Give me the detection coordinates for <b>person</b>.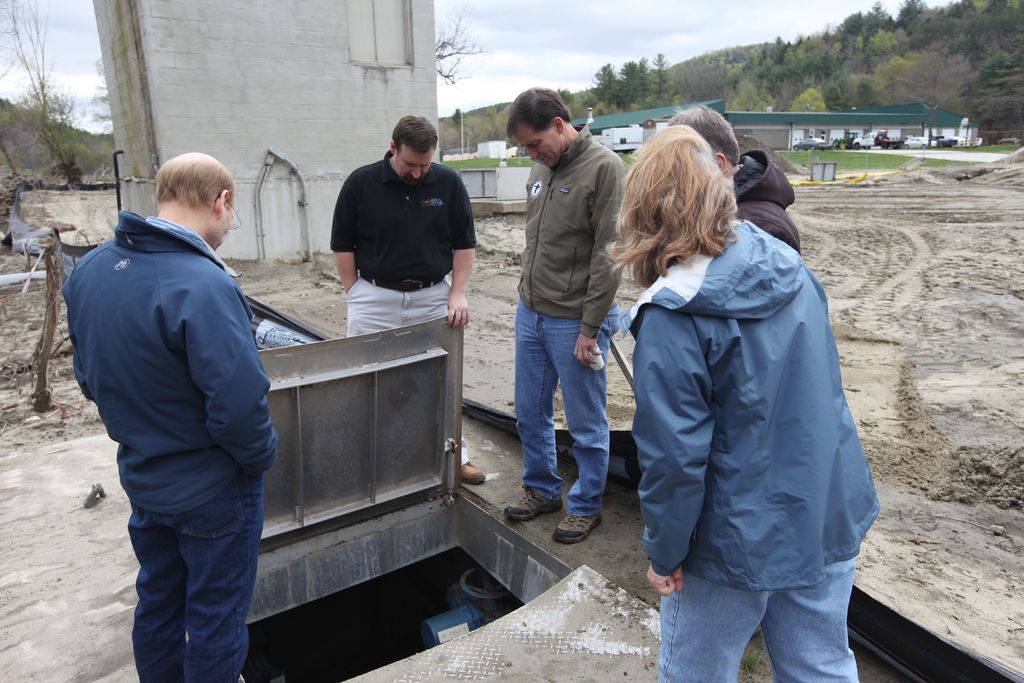
locate(616, 126, 878, 682).
